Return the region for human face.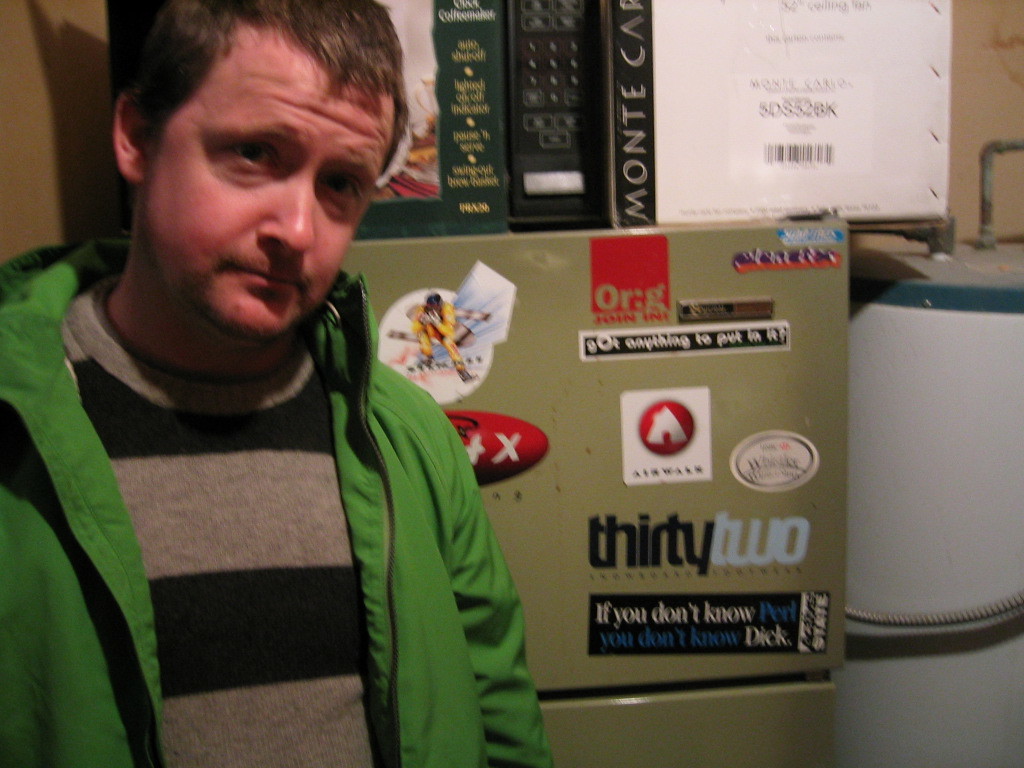
left=146, top=49, right=397, bottom=360.
